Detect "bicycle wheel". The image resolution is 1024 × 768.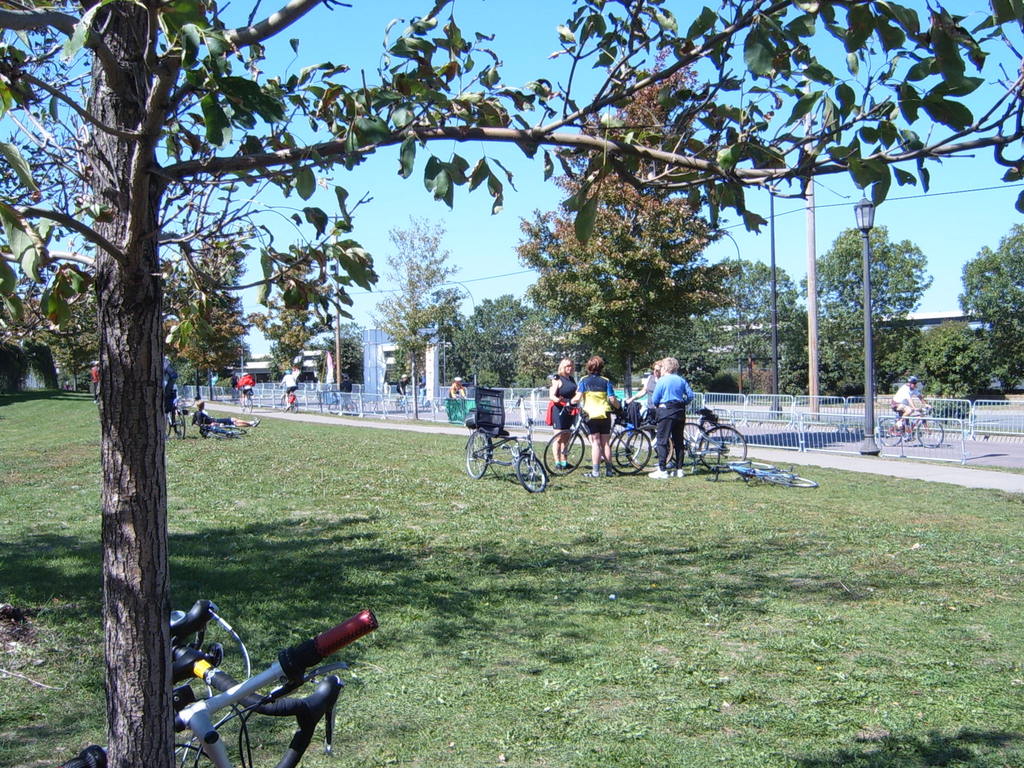
bbox=[540, 426, 589, 479].
